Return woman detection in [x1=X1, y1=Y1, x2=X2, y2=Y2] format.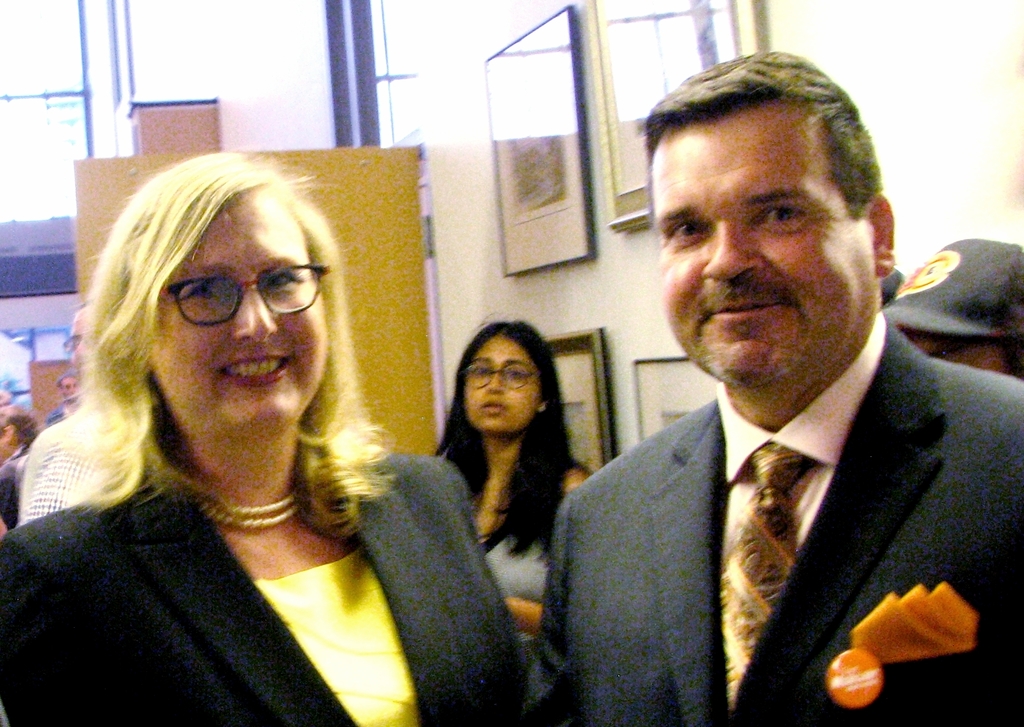
[x1=406, y1=306, x2=604, y2=634].
